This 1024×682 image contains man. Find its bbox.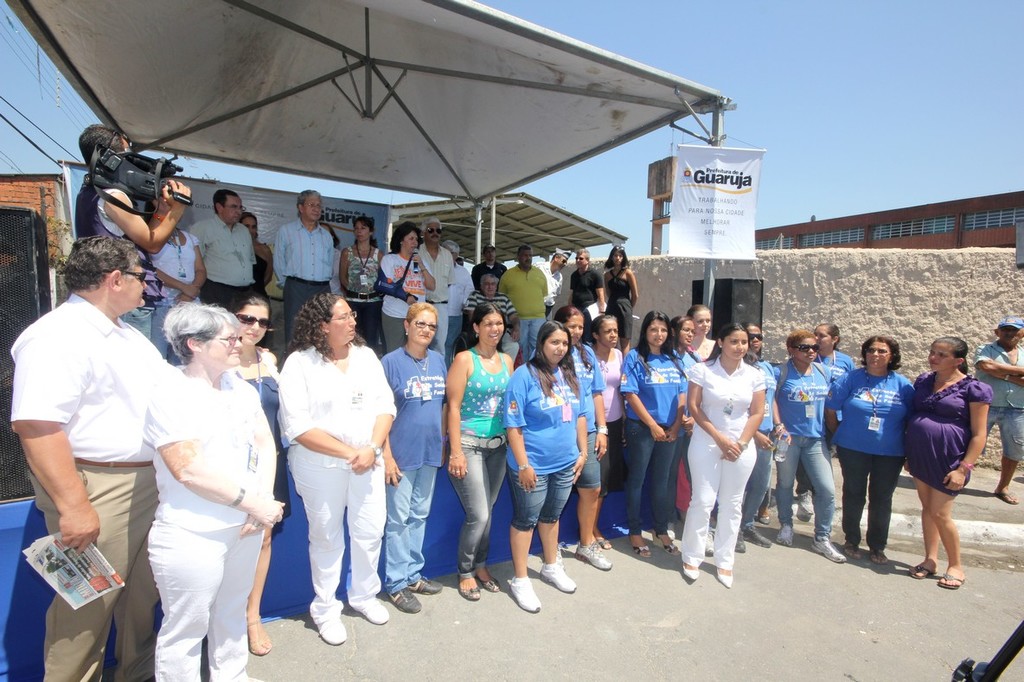
detection(449, 240, 476, 346).
